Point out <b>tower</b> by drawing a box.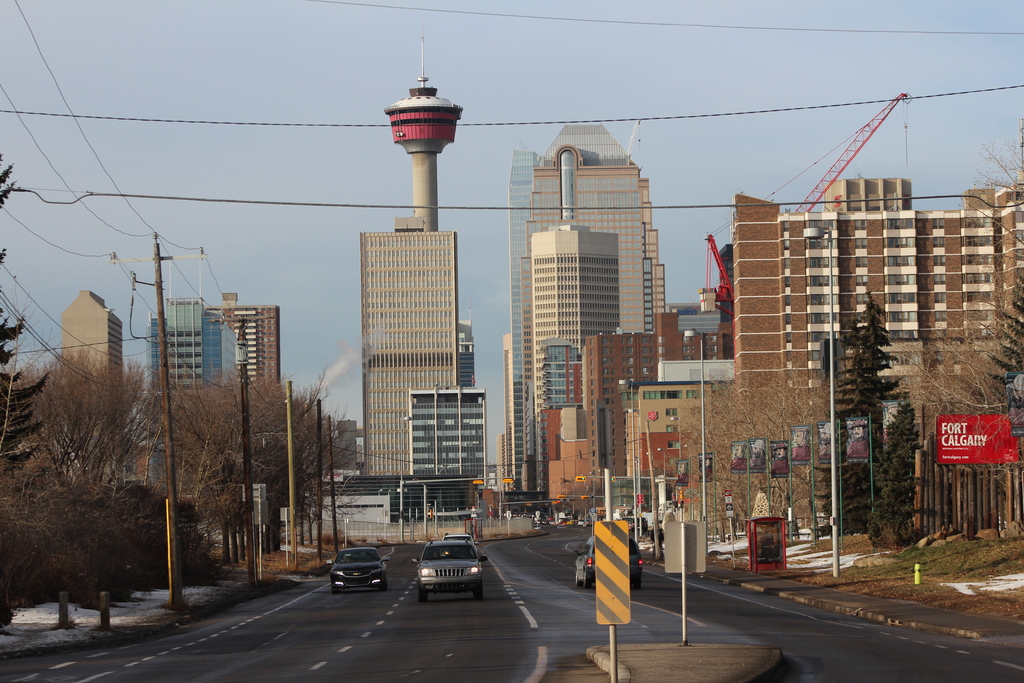
x1=536 y1=227 x2=612 y2=427.
